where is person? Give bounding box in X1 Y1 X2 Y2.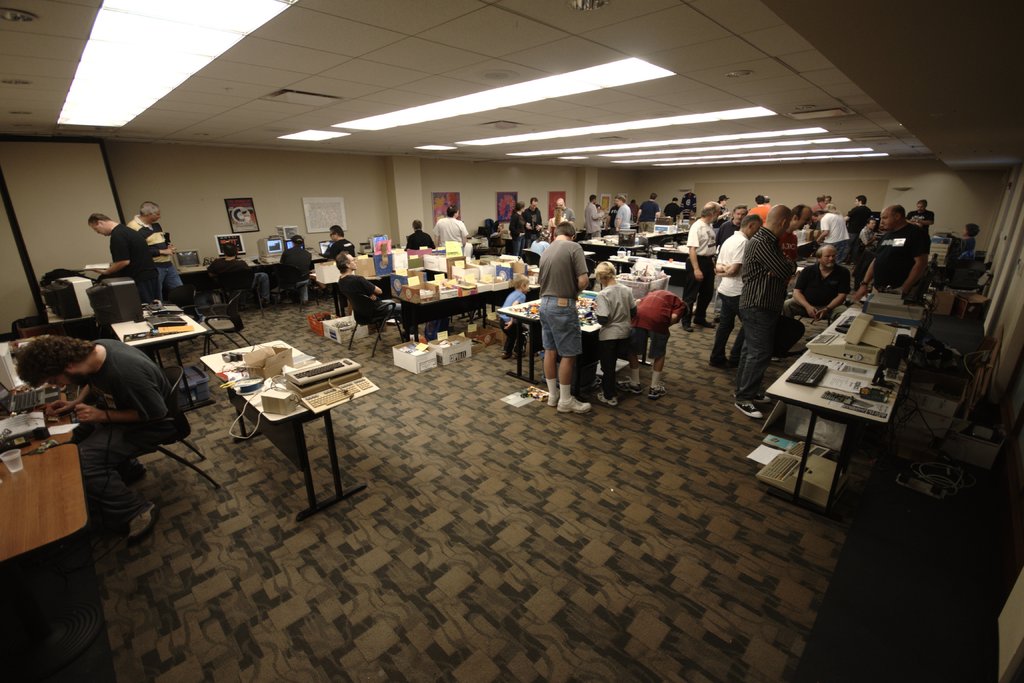
17 333 171 540.
